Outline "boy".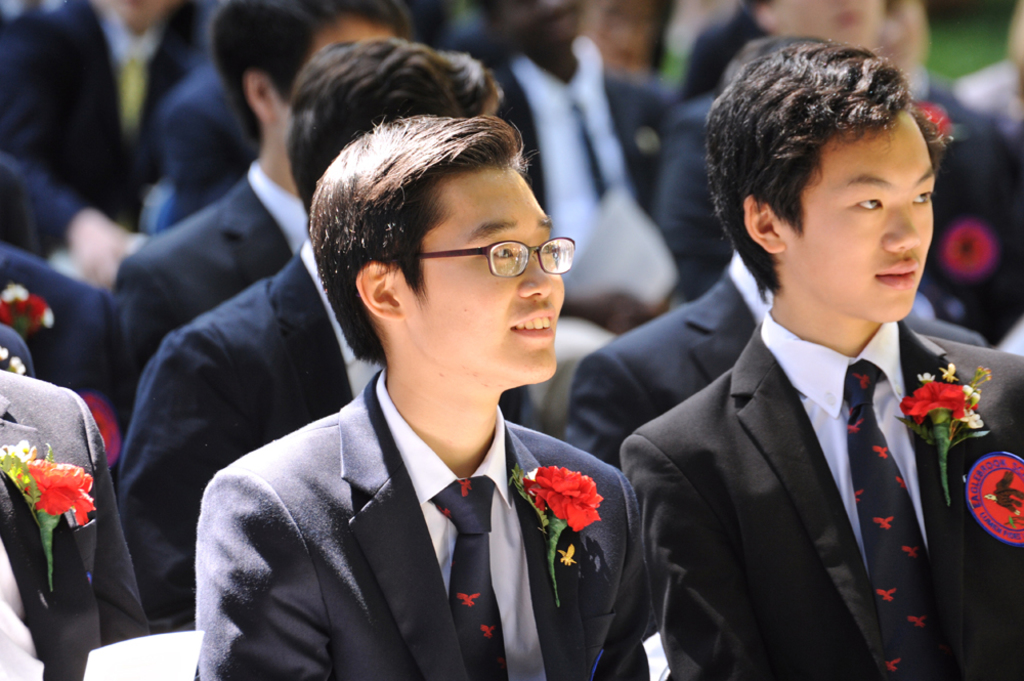
Outline: [111, 0, 416, 430].
